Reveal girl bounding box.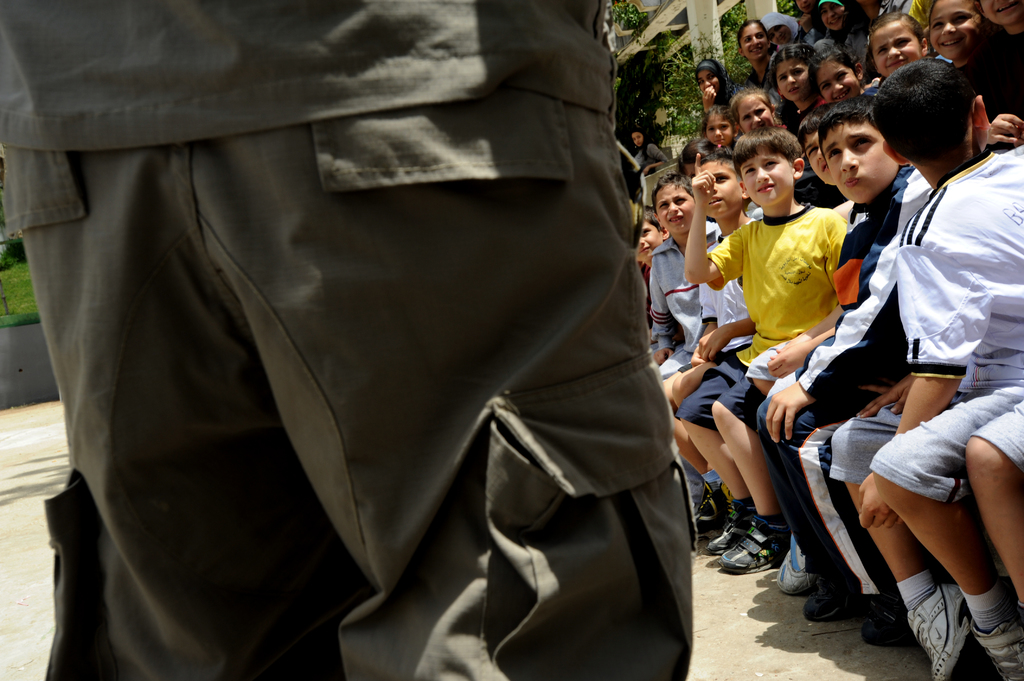
Revealed: 733:97:781:131.
